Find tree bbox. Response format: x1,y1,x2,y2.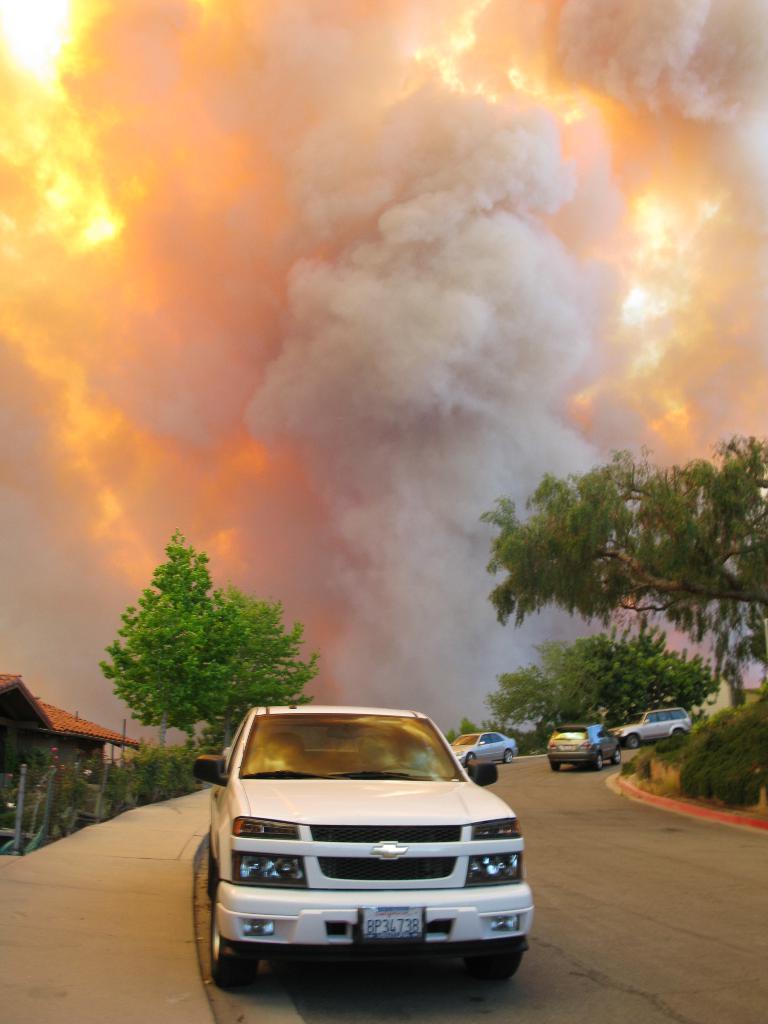
484,618,744,760.
